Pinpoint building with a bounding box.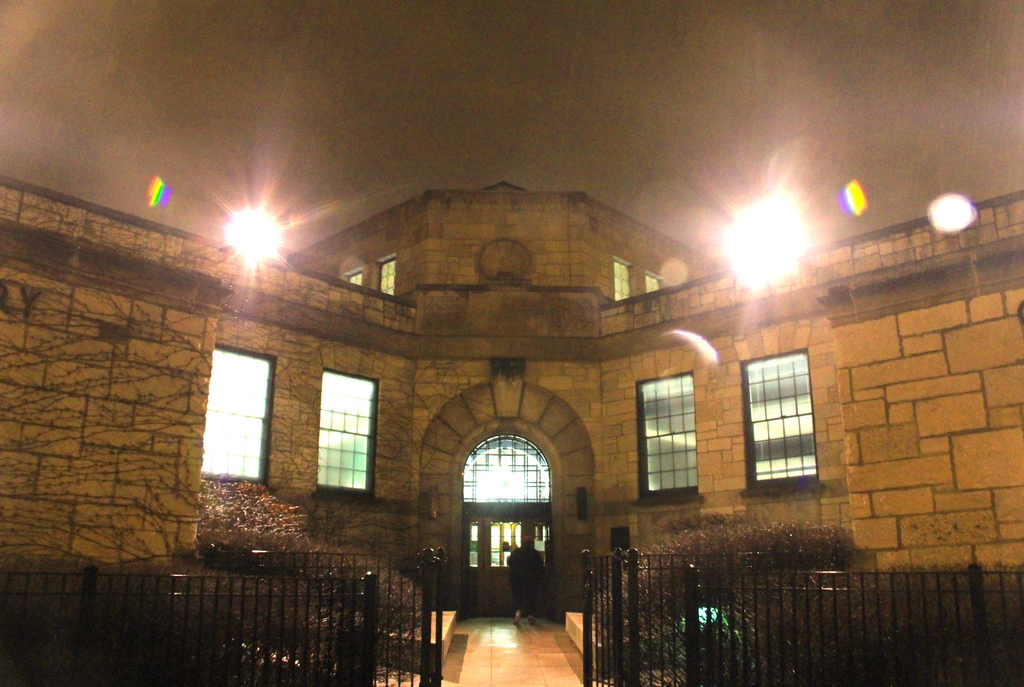
bbox=[0, 181, 1023, 686].
